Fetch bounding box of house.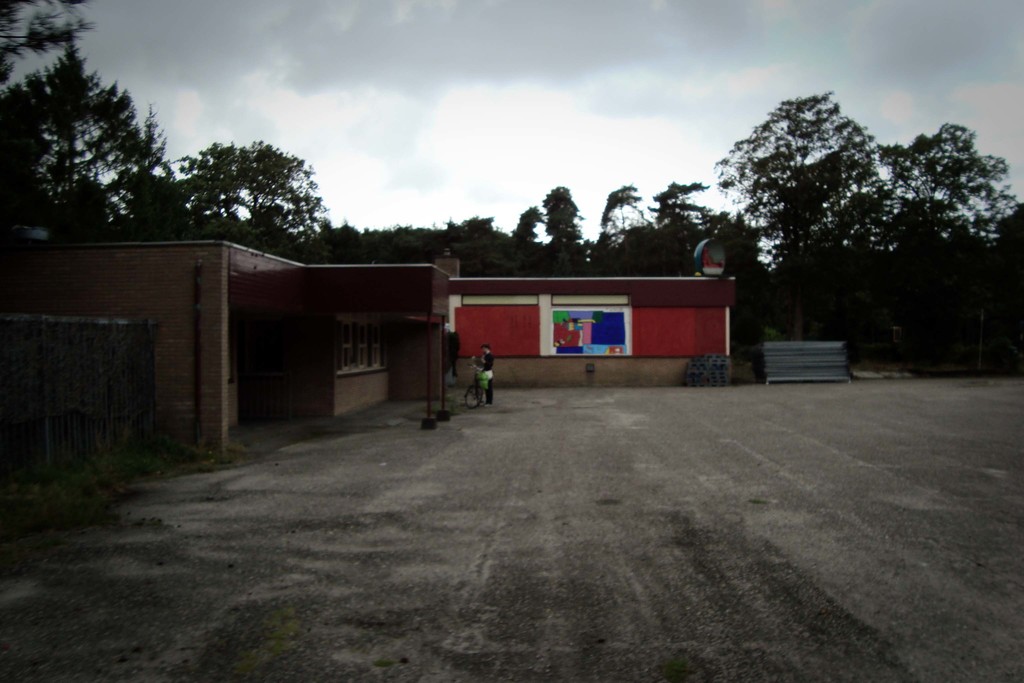
Bbox: locate(19, 240, 319, 466).
